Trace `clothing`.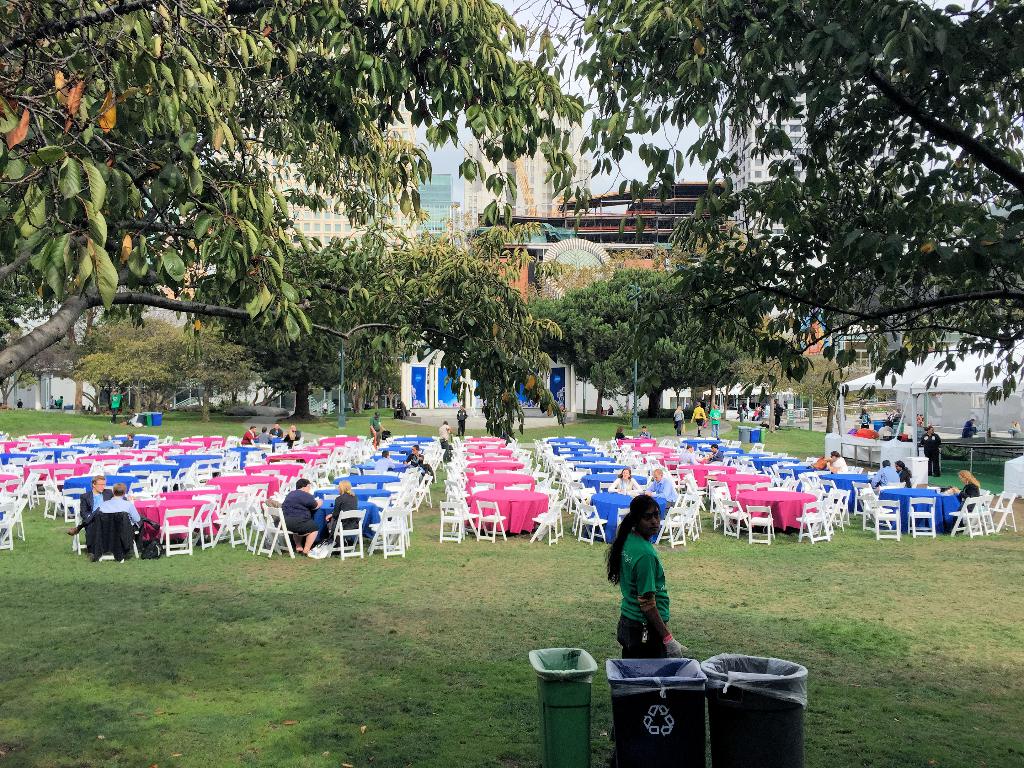
Traced to rect(963, 419, 975, 435).
